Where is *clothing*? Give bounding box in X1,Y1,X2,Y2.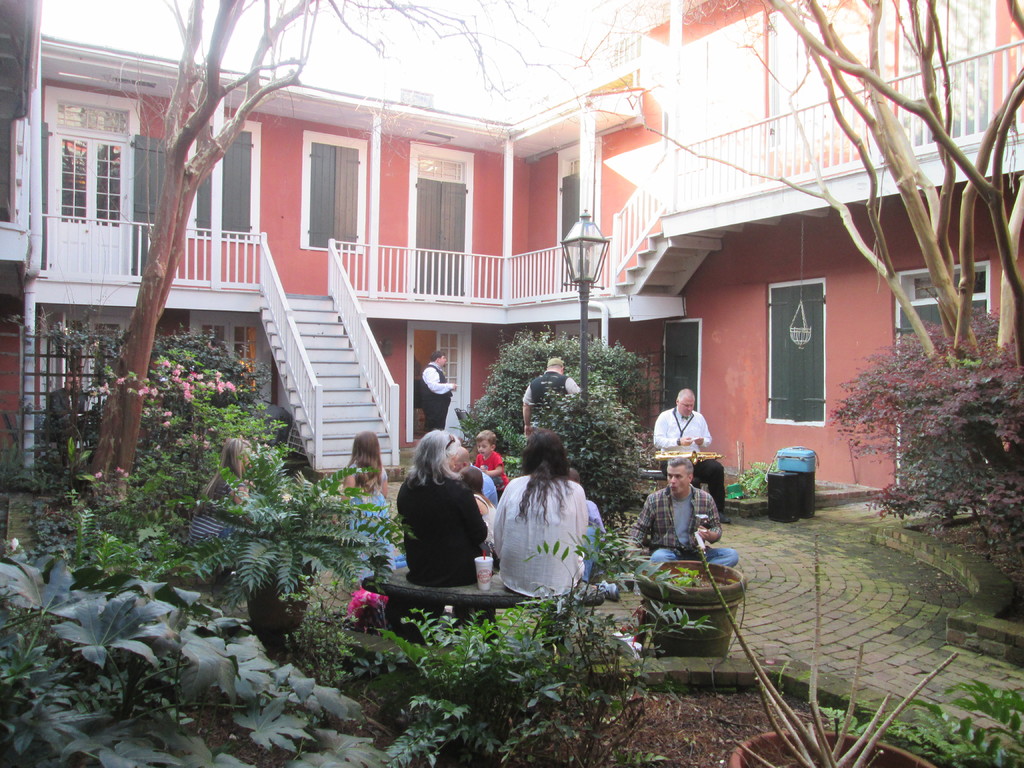
582,506,607,580.
